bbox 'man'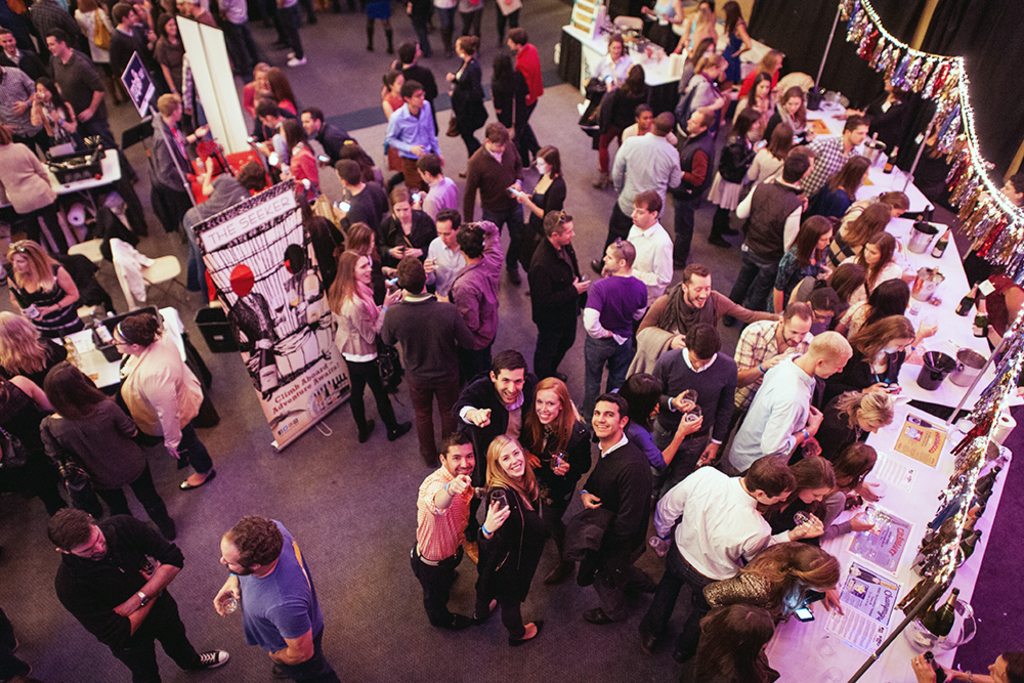
722/143/806/328
